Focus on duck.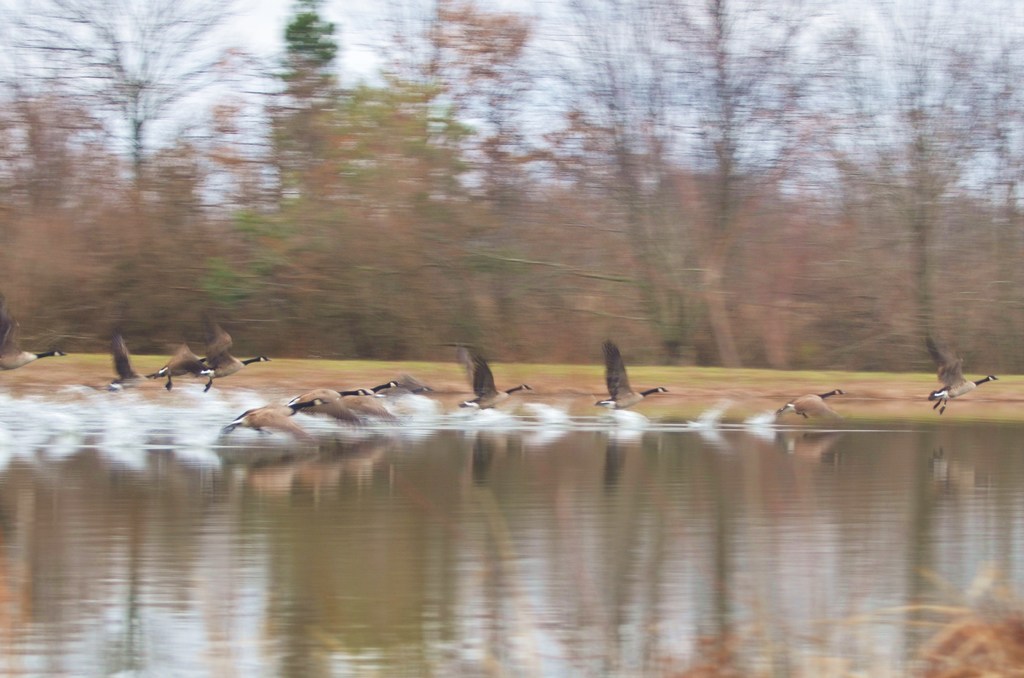
Focused at crop(600, 338, 675, 417).
